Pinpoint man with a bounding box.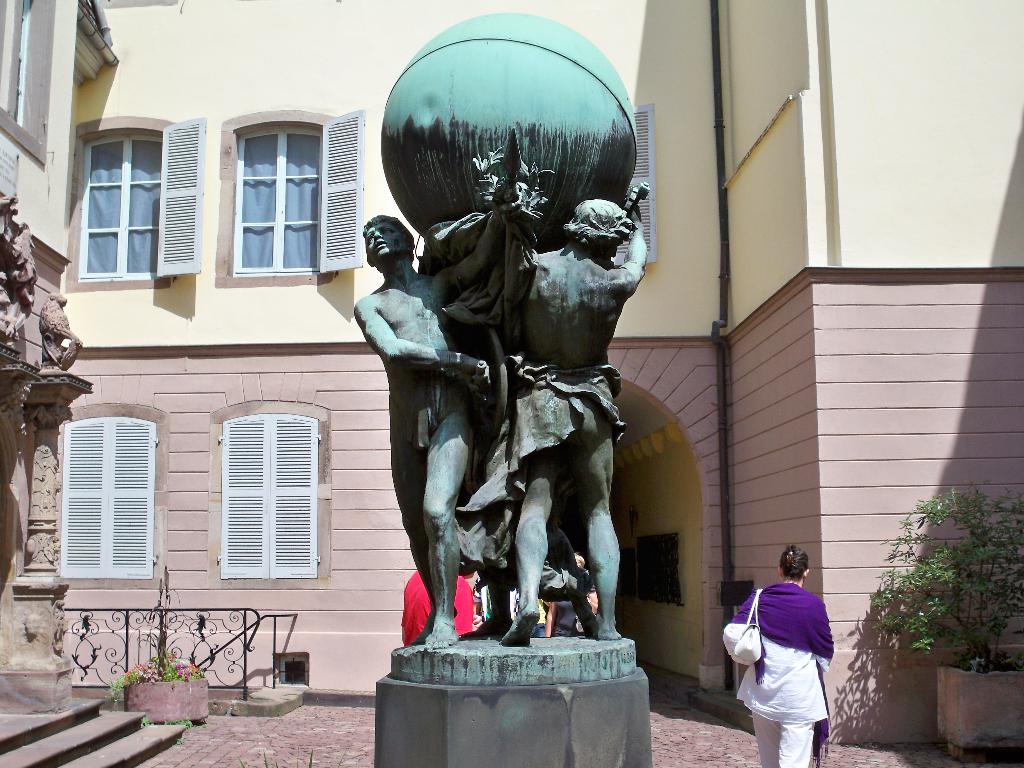
detection(342, 172, 511, 651).
